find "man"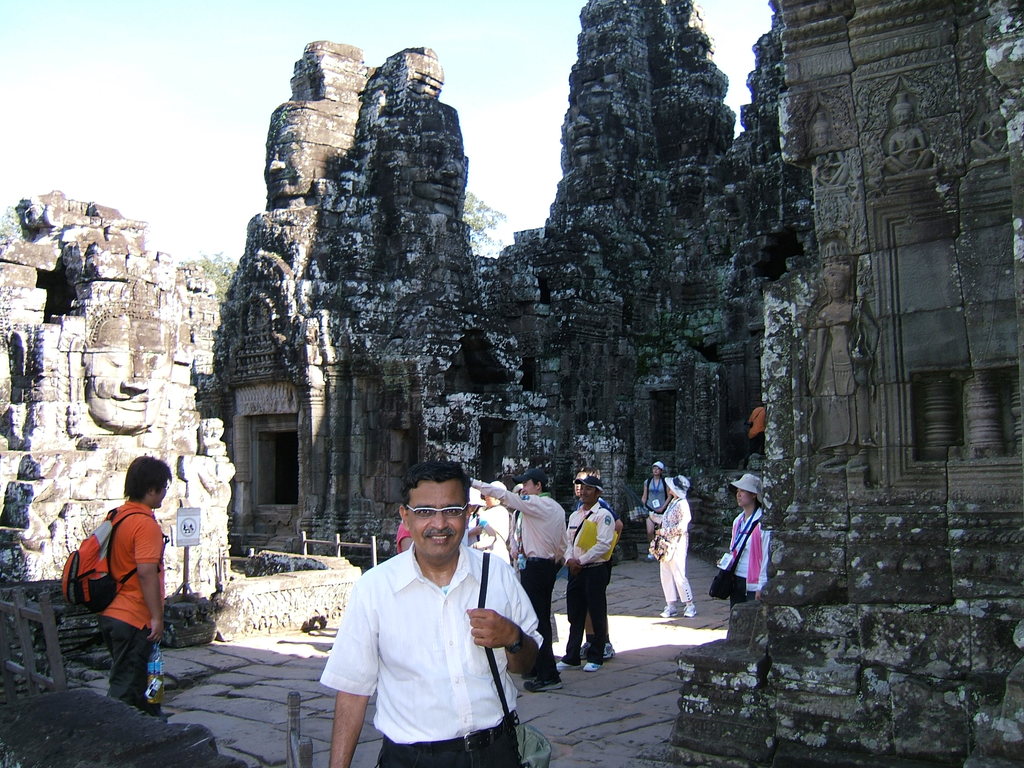
{"x1": 322, "y1": 477, "x2": 537, "y2": 767}
